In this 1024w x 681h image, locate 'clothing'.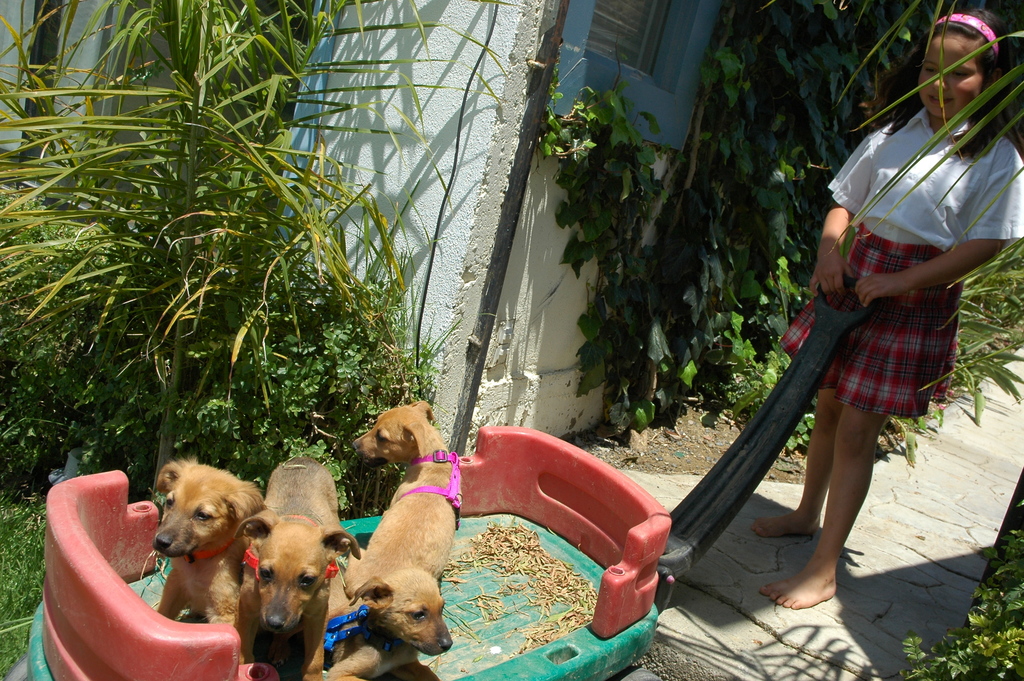
Bounding box: box(790, 94, 989, 489).
